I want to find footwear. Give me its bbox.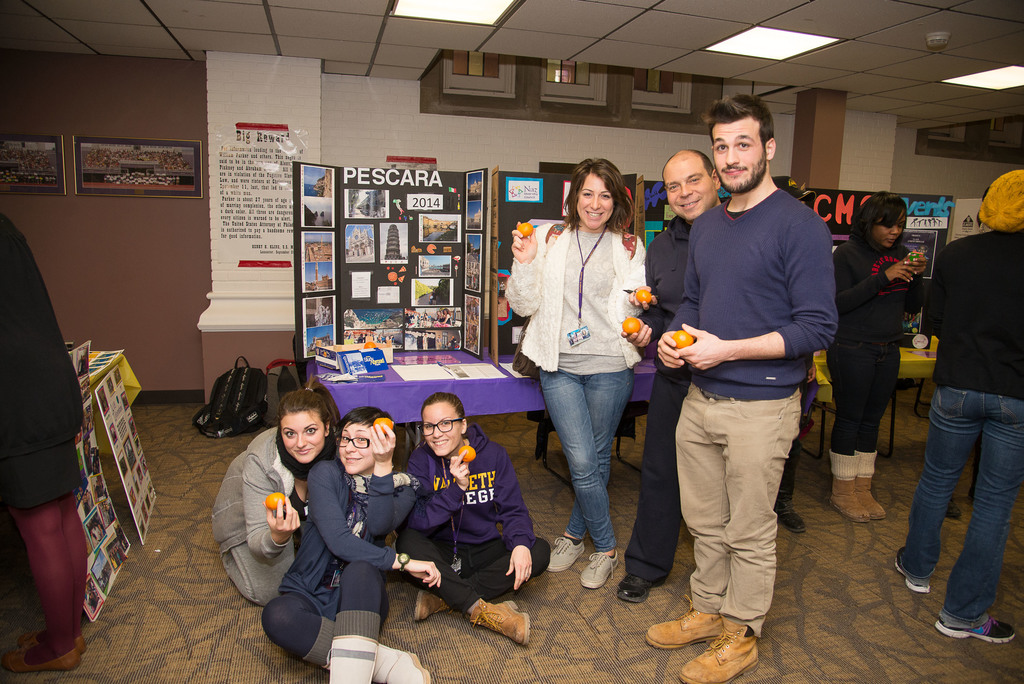
x1=643, y1=606, x2=723, y2=651.
